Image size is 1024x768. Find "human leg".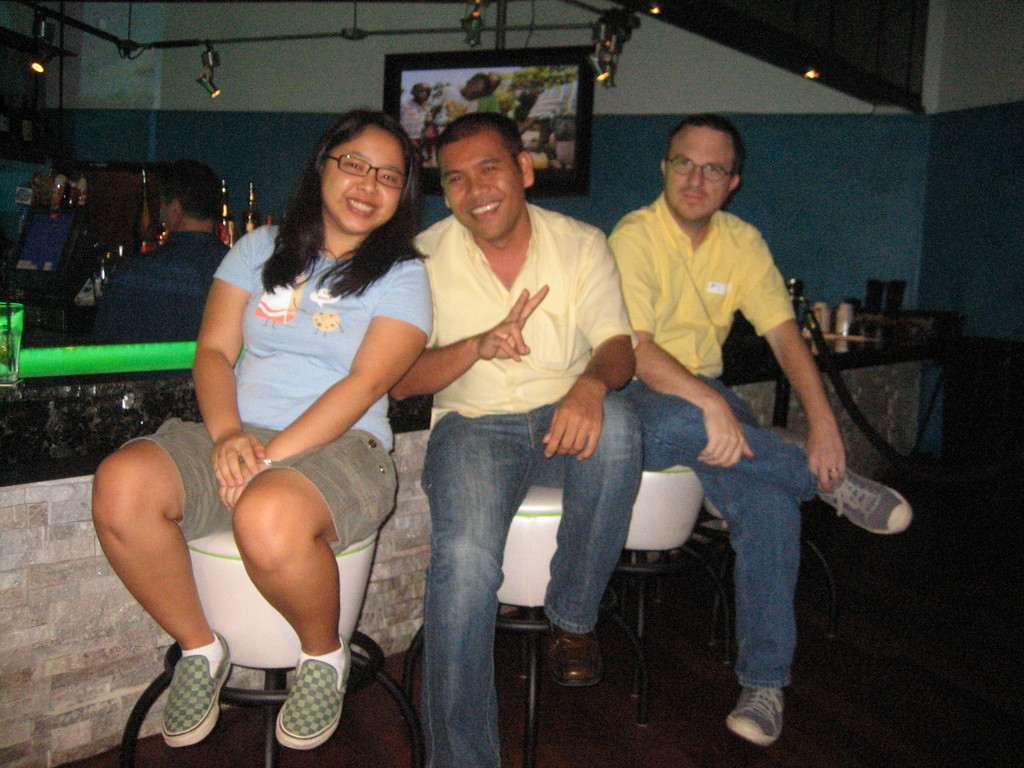
[93,420,273,749].
